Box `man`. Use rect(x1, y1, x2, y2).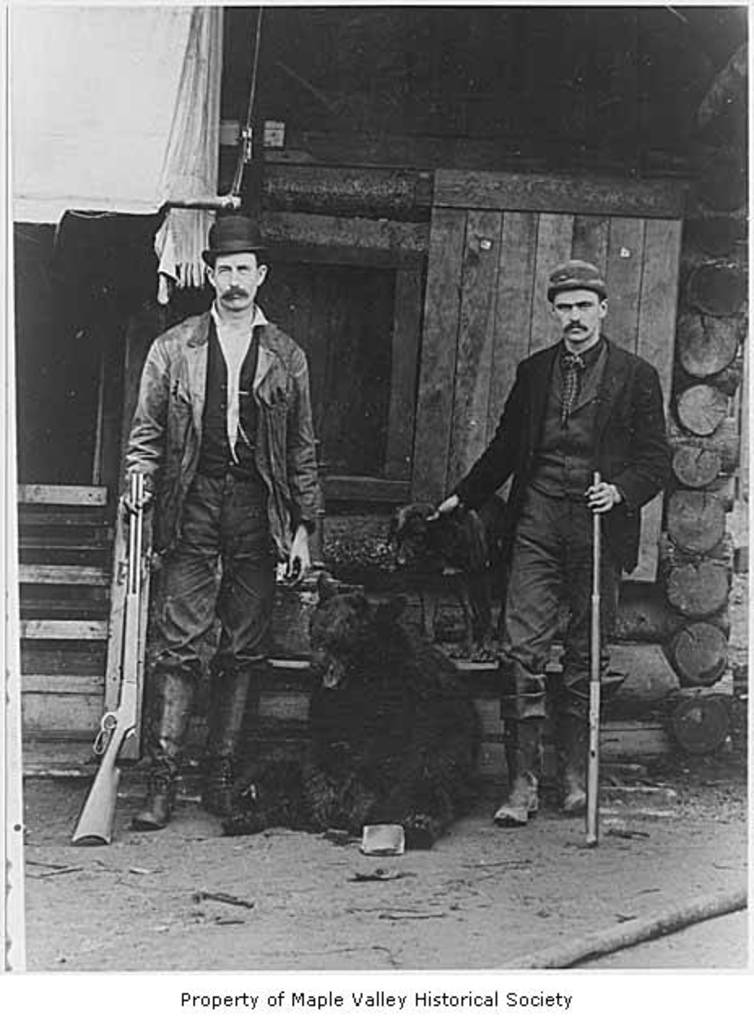
rect(127, 219, 323, 834).
